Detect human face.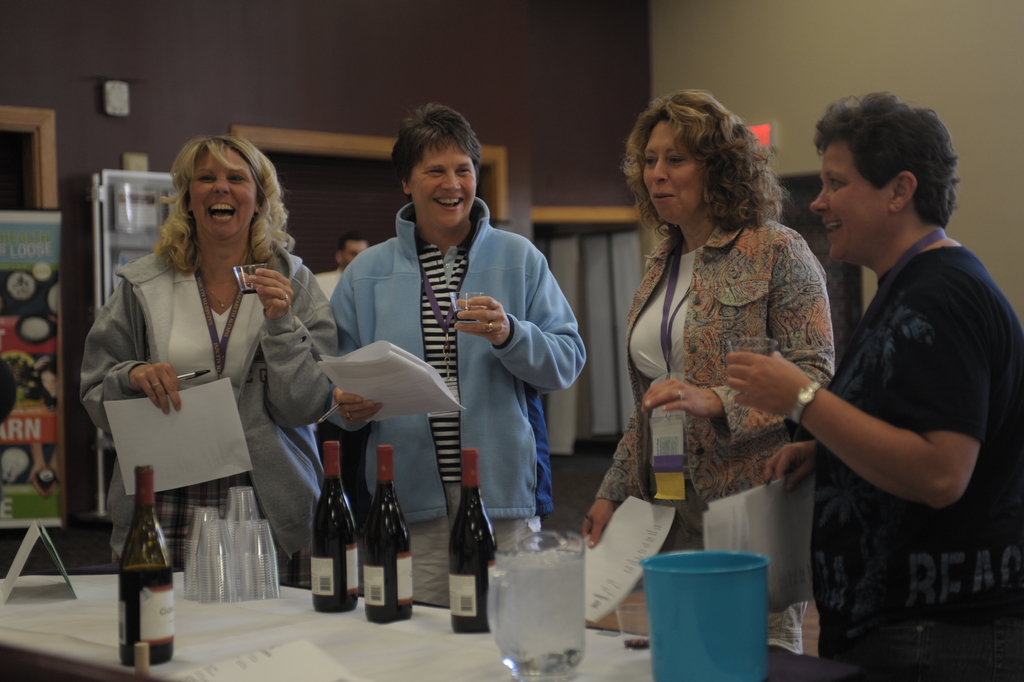
Detected at l=644, t=120, r=698, b=220.
